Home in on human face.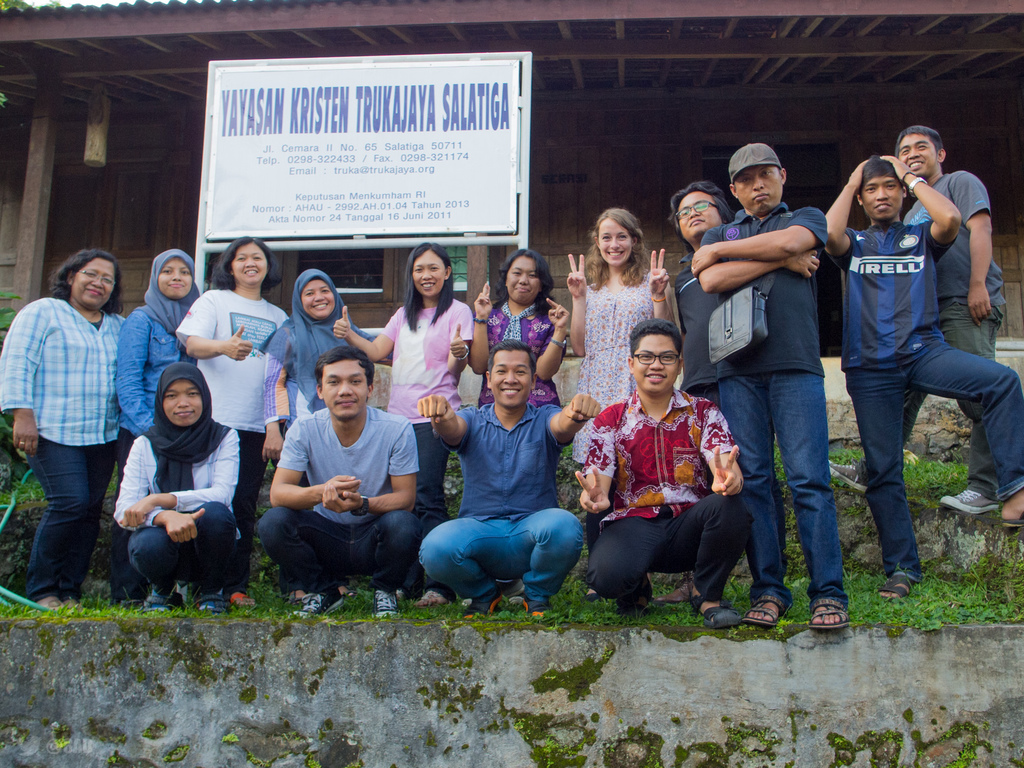
Homed in at [x1=863, y1=175, x2=904, y2=227].
